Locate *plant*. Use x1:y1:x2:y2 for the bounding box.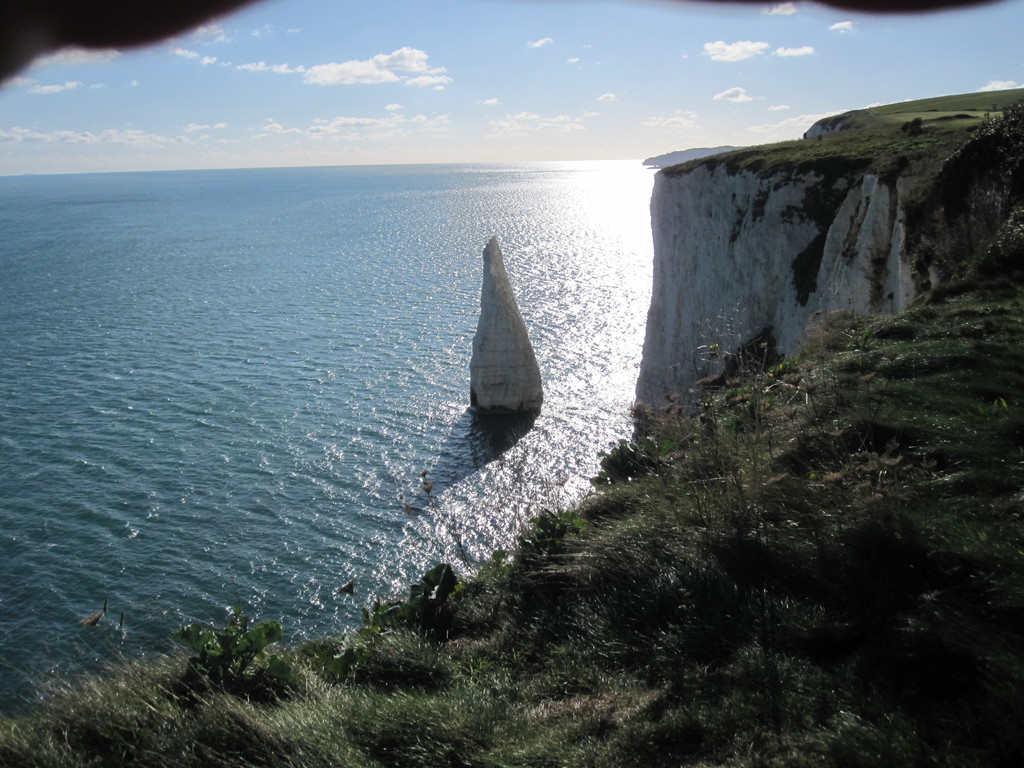
472:502:599:575.
